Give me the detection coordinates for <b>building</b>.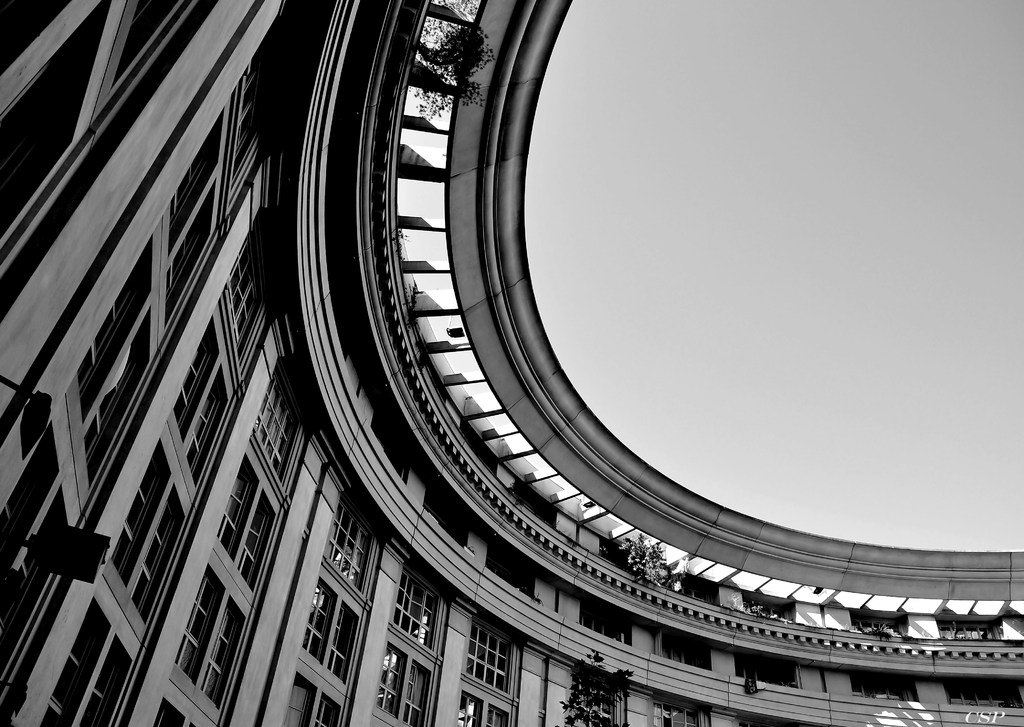
(0, 0, 1023, 726).
